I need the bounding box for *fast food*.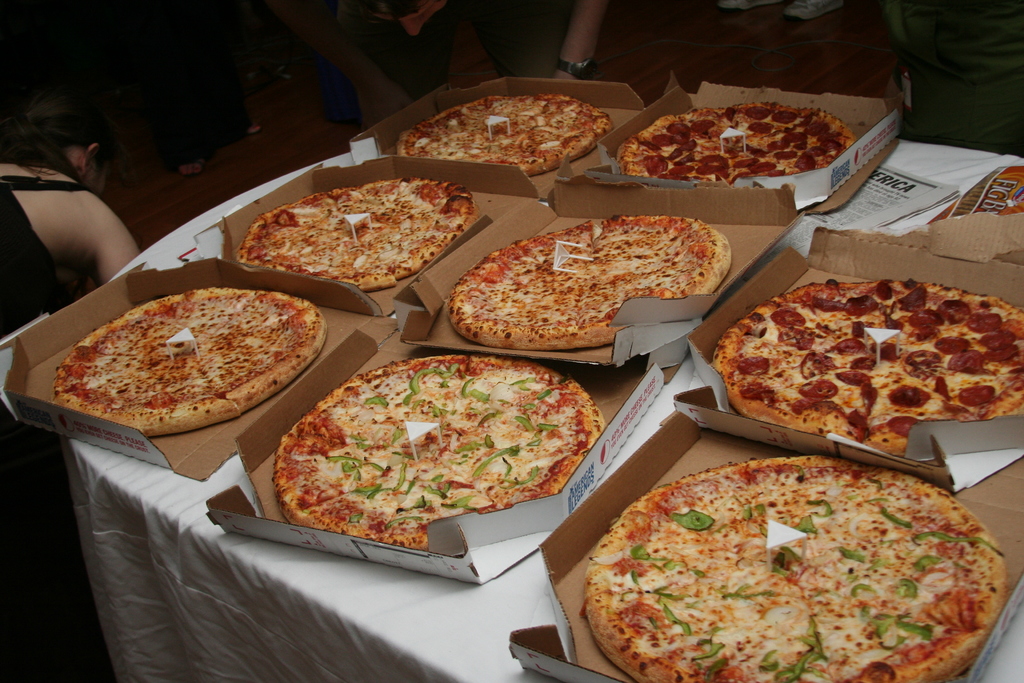
Here it is: (266, 353, 607, 538).
